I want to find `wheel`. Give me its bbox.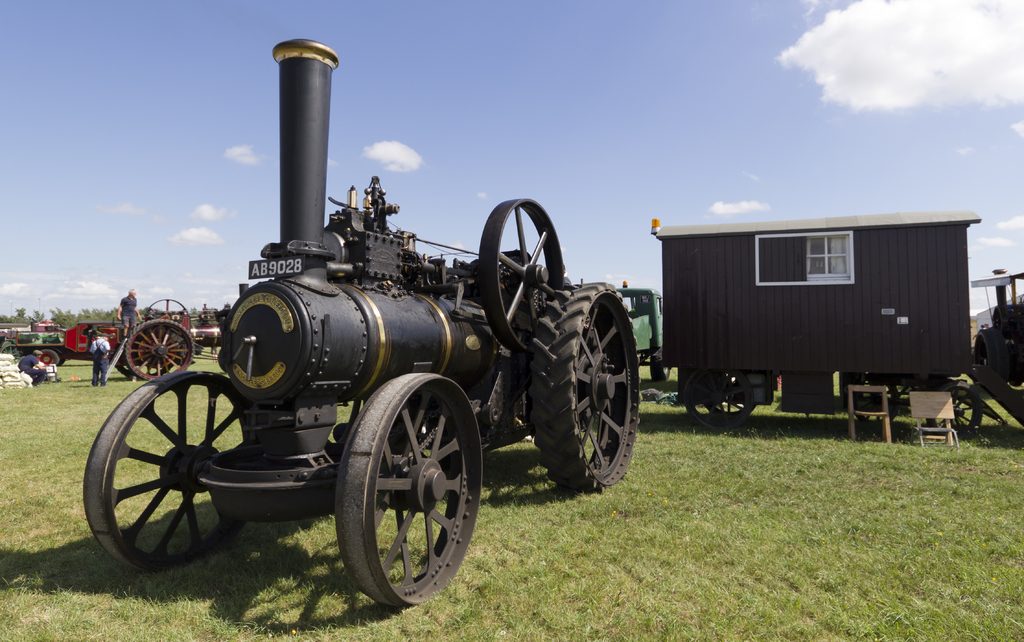
region(336, 377, 484, 611).
